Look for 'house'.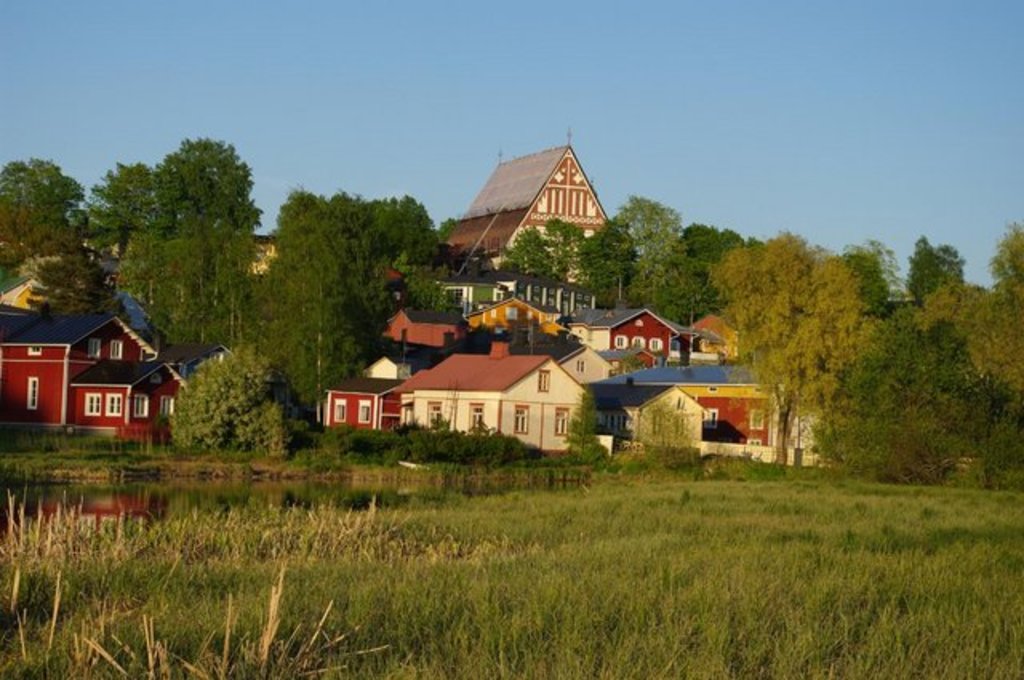
Found: Rect(227, 234, 290, 286).
